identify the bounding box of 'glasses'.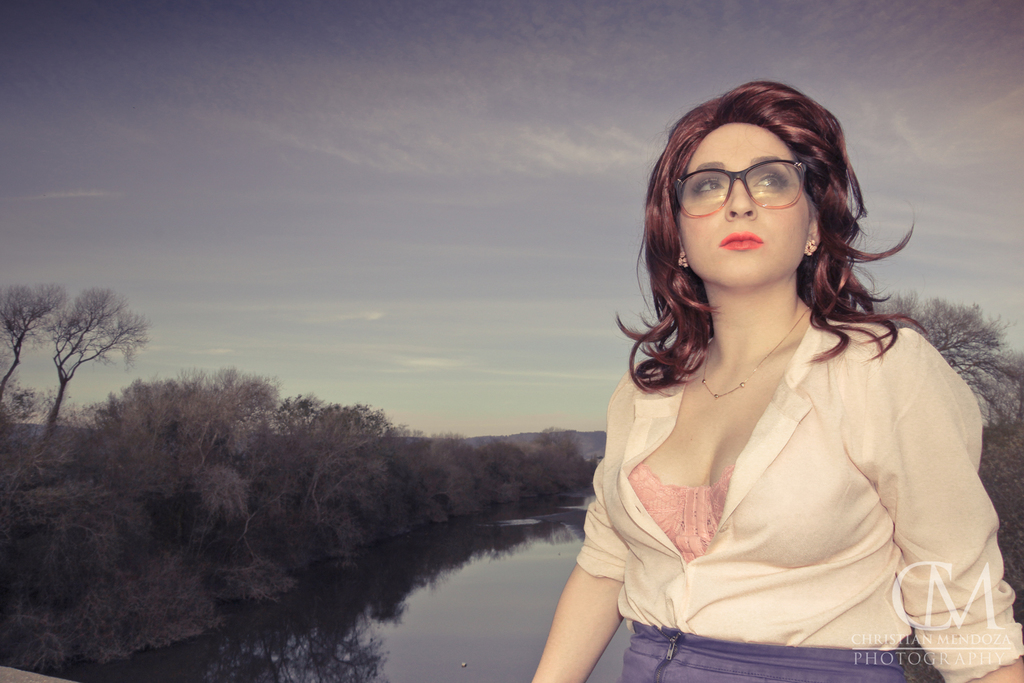
666:158:841:225.
